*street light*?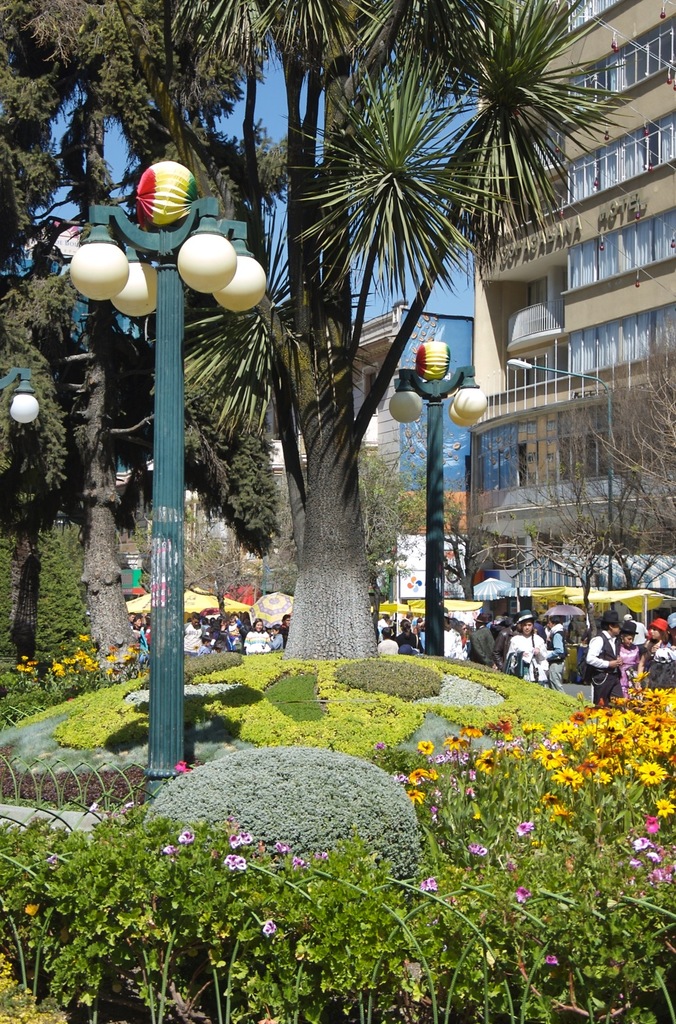
{"left": 389, "top": 558, "right": 409, "bottom": 611}
